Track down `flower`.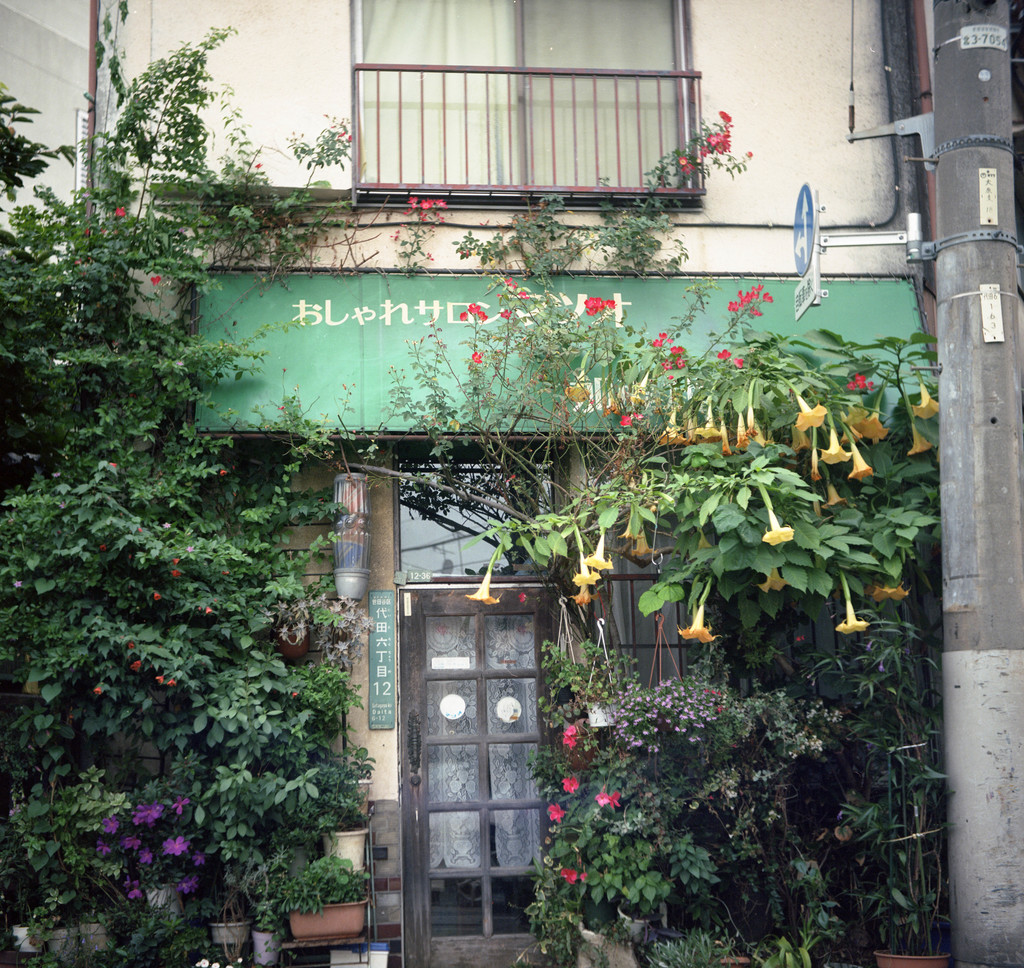
Tracked to select_region(225, 966, 237, 967).
